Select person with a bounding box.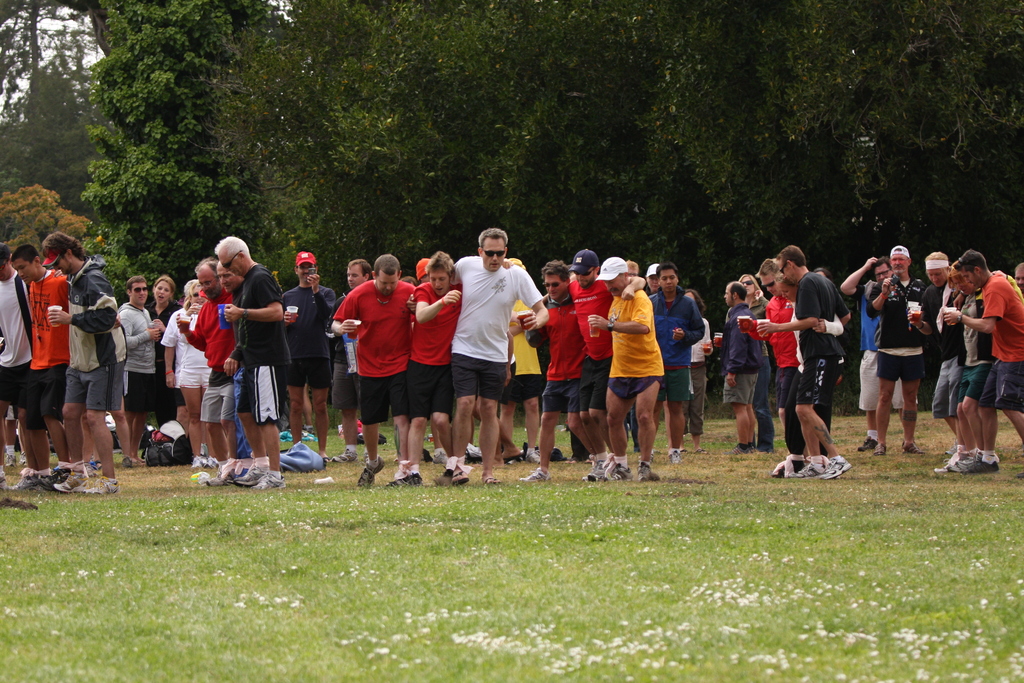
(278, 245, 343, 462).
